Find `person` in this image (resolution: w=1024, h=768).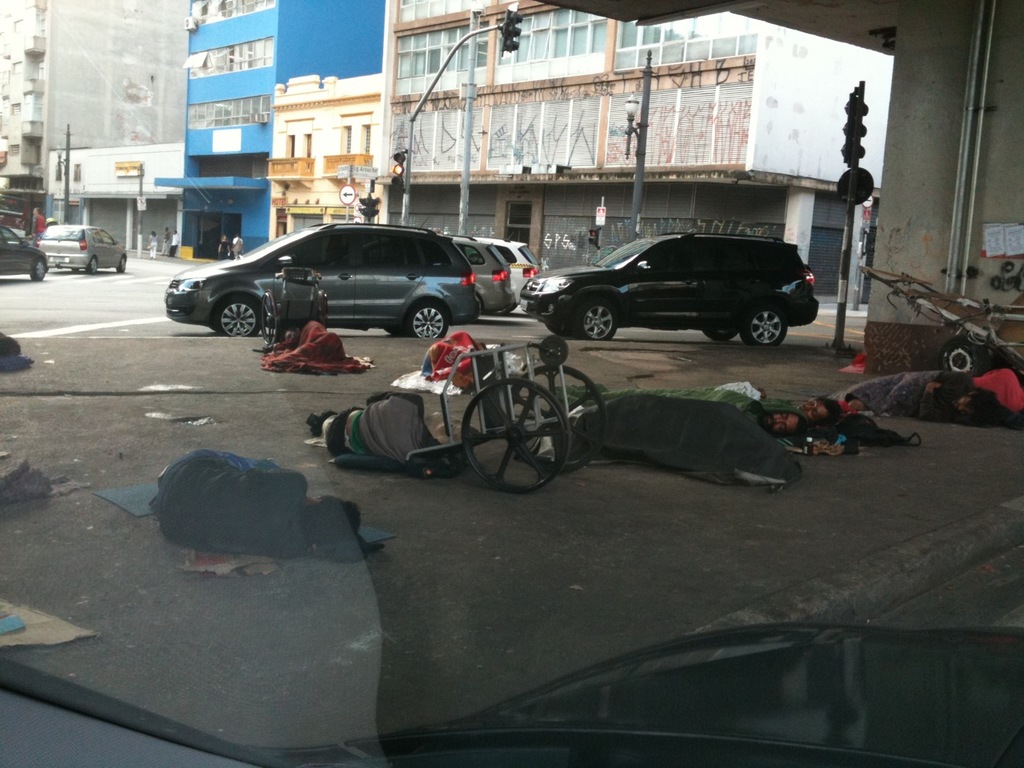
{"left": 30, "top": 206, "right": 47, "bottom": 240}.
